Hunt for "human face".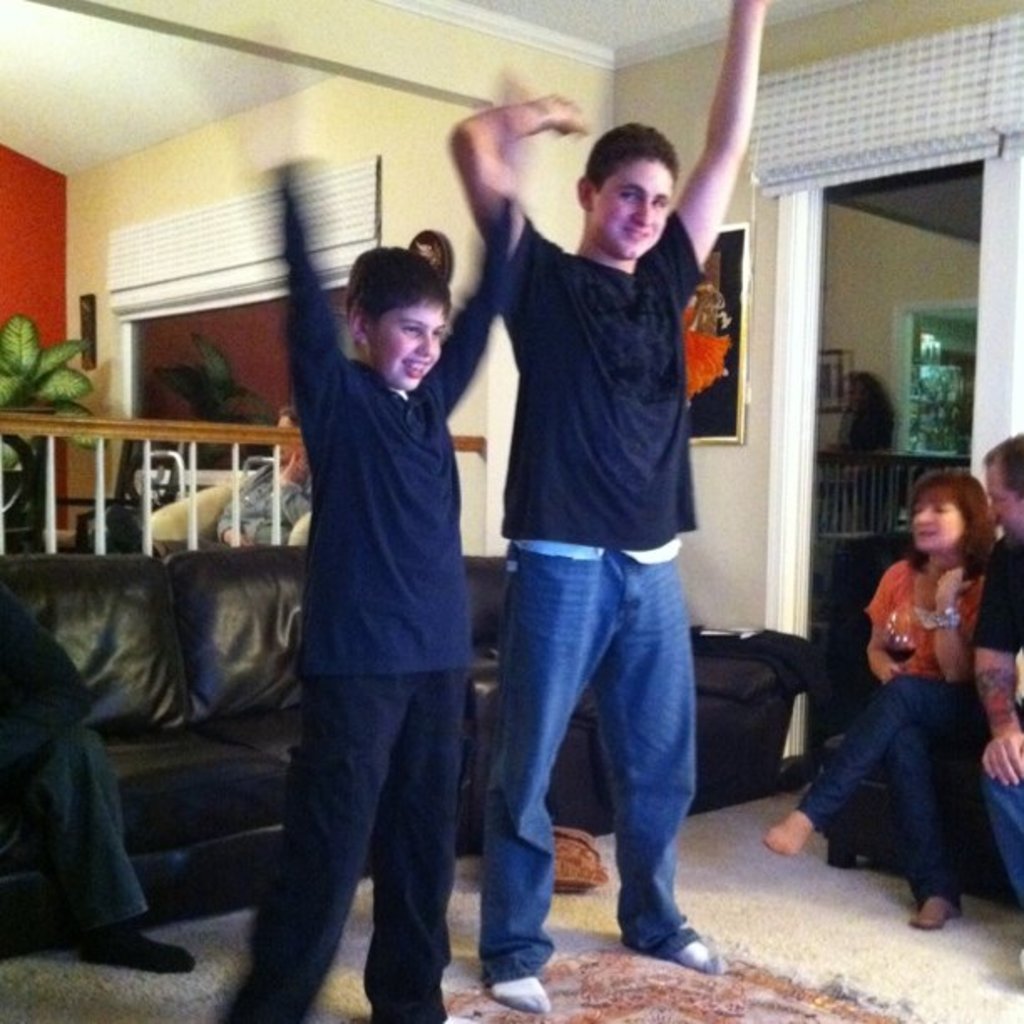
Hunted down at (x1=596, y1=137, x2=673, y2=254).
